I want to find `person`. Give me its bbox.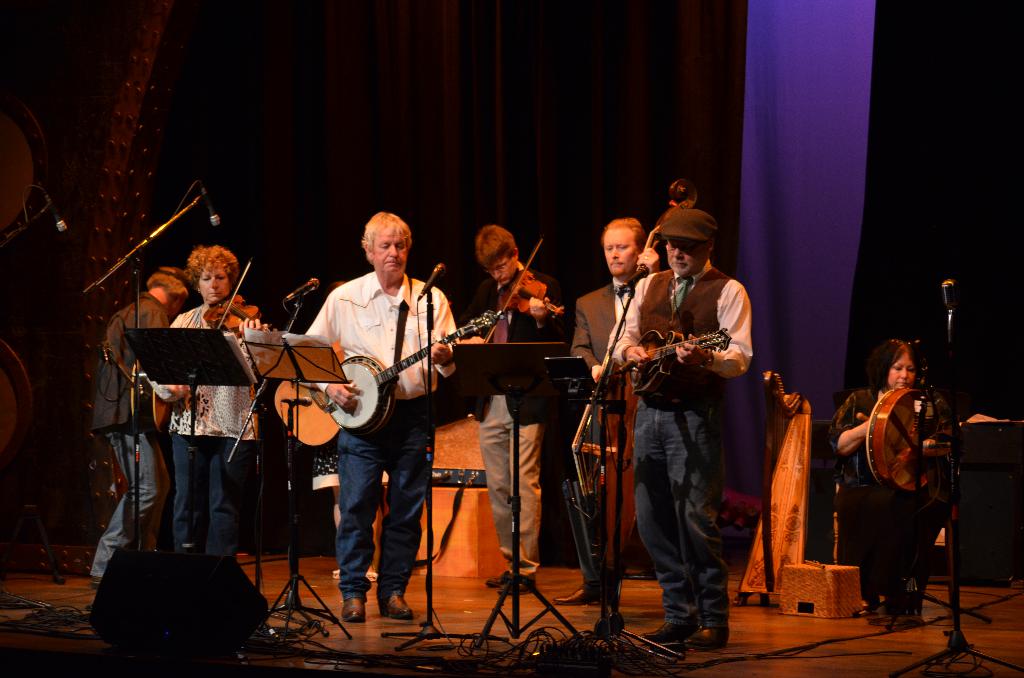
bbox(615, 212, 762, 652).
